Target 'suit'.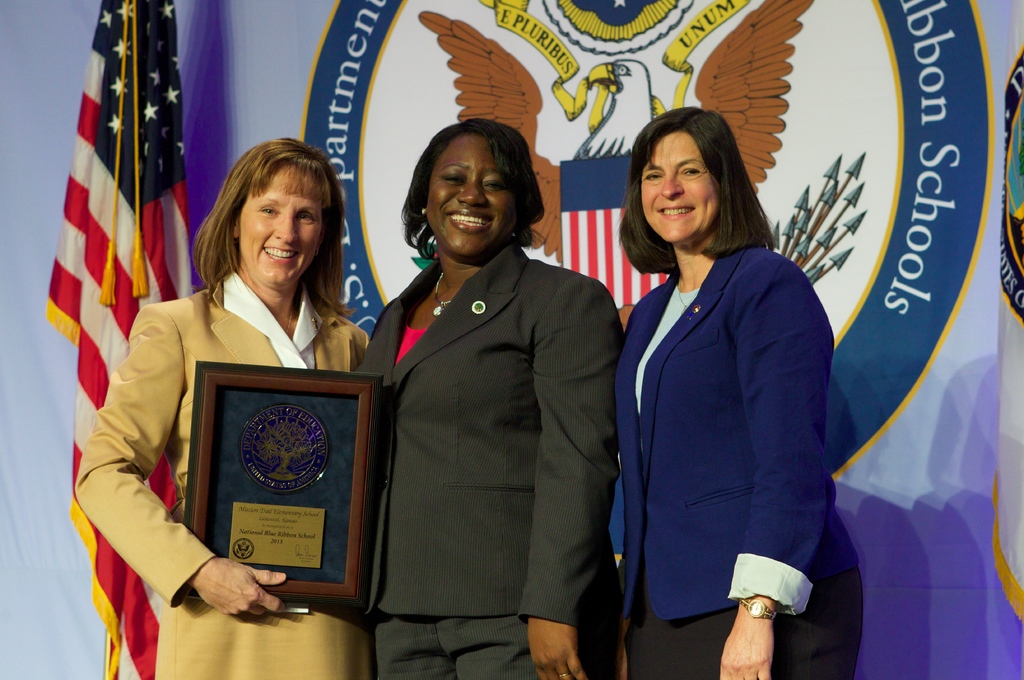
Target region: box=[73, 271, 368, 679].
